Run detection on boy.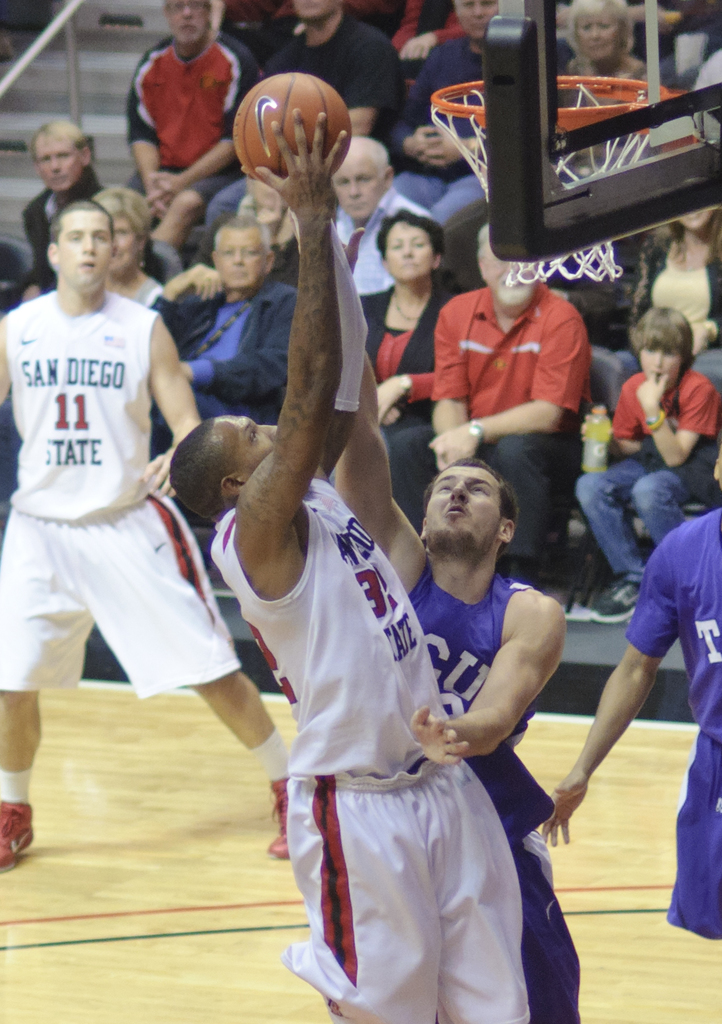
Result: box=[576, 305, 721, 622].
